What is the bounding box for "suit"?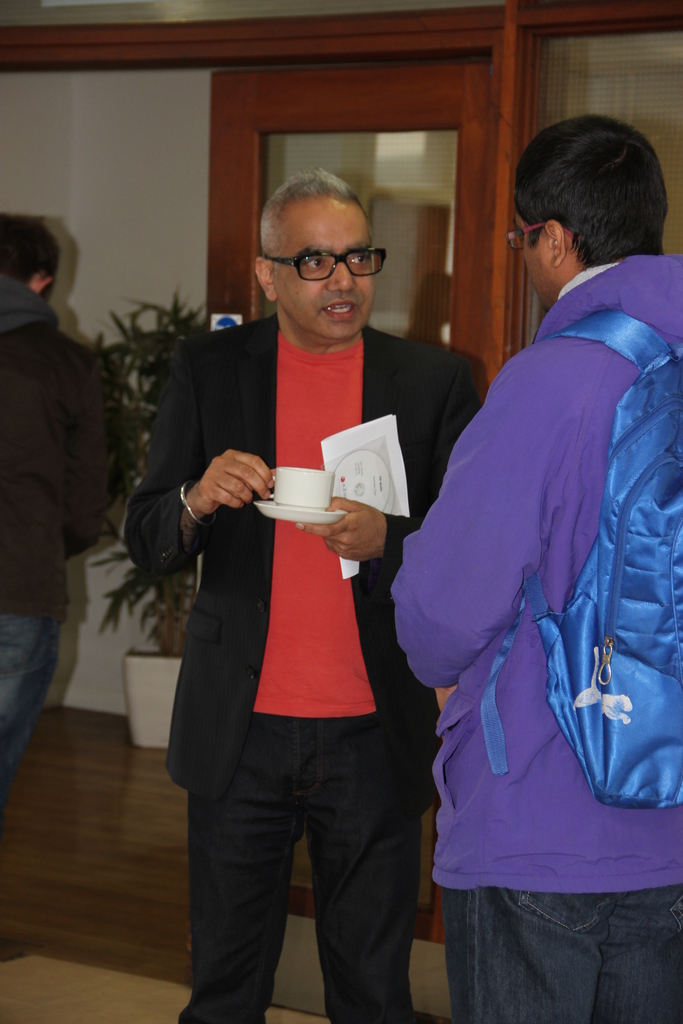
{"x1": 152, "y1": 265, "x2": 431, "y2": 1013}.
